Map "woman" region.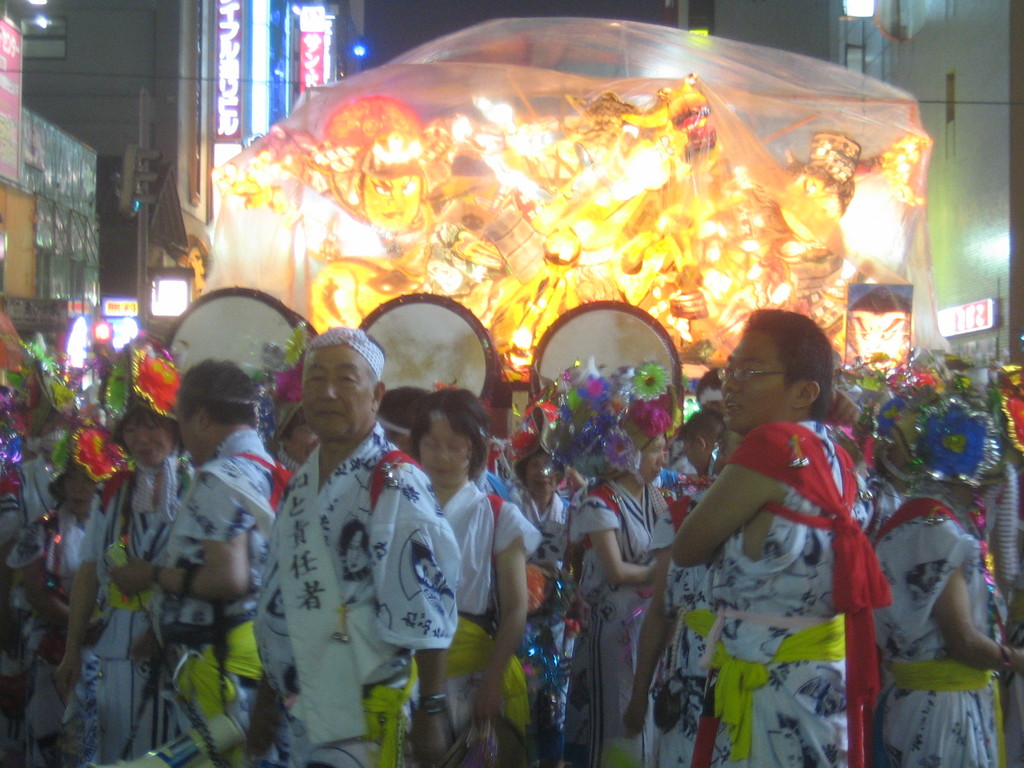
Mapped to [left=50, top=337, right=194, bottom=767].
